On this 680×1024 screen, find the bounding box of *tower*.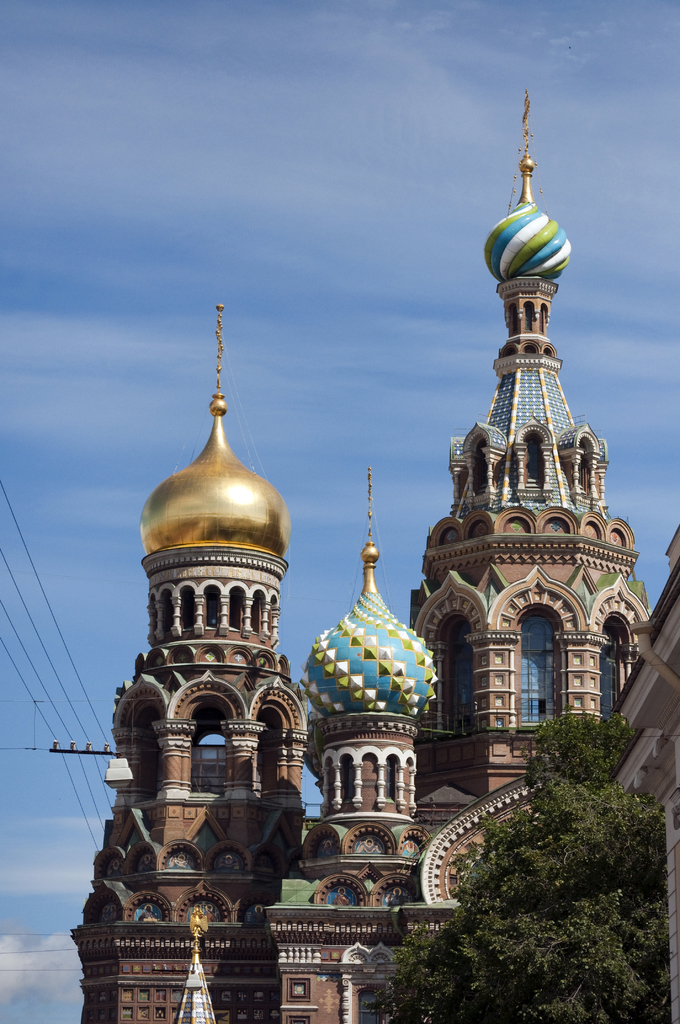
Bounding box: 412:87:658:818.
